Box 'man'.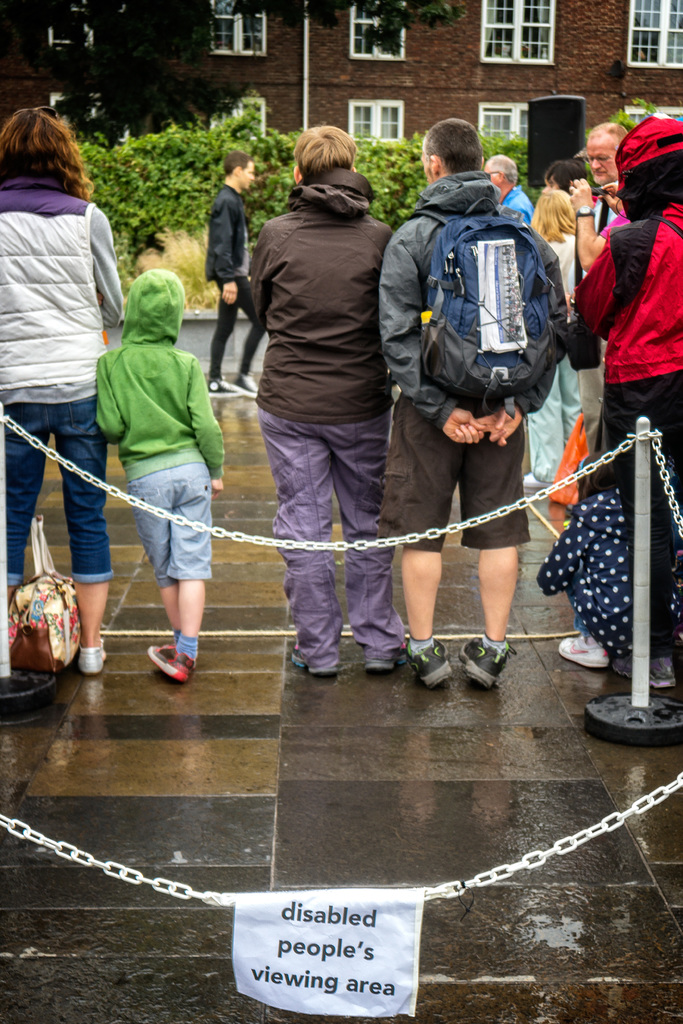
Rect(227, 113, 421, 689).
